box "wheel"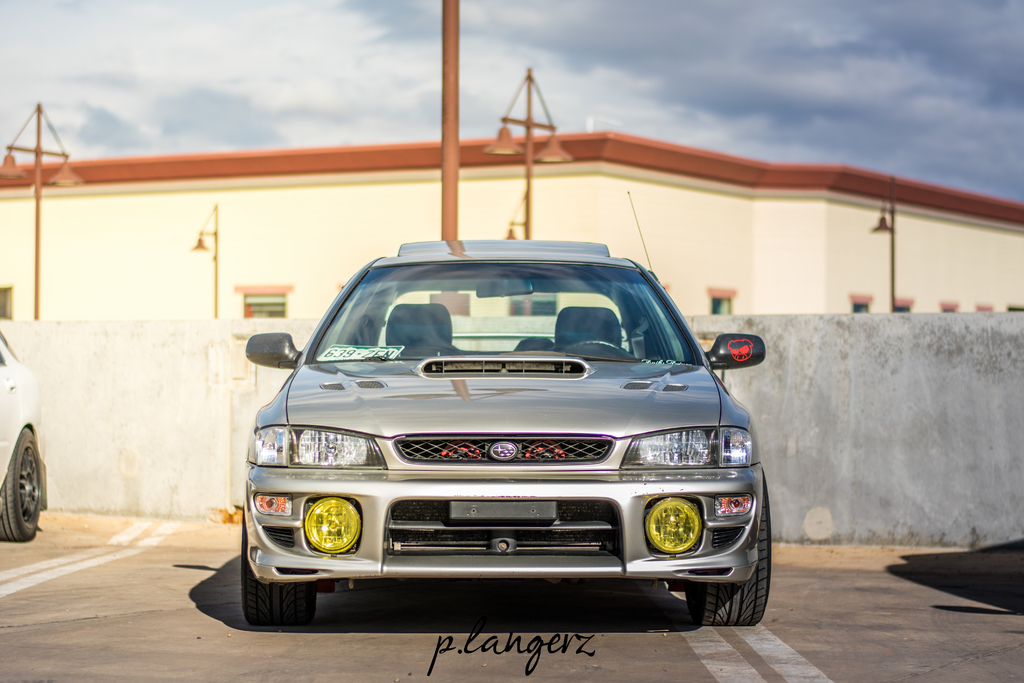
bbox=(687, 470, 766, 641)
